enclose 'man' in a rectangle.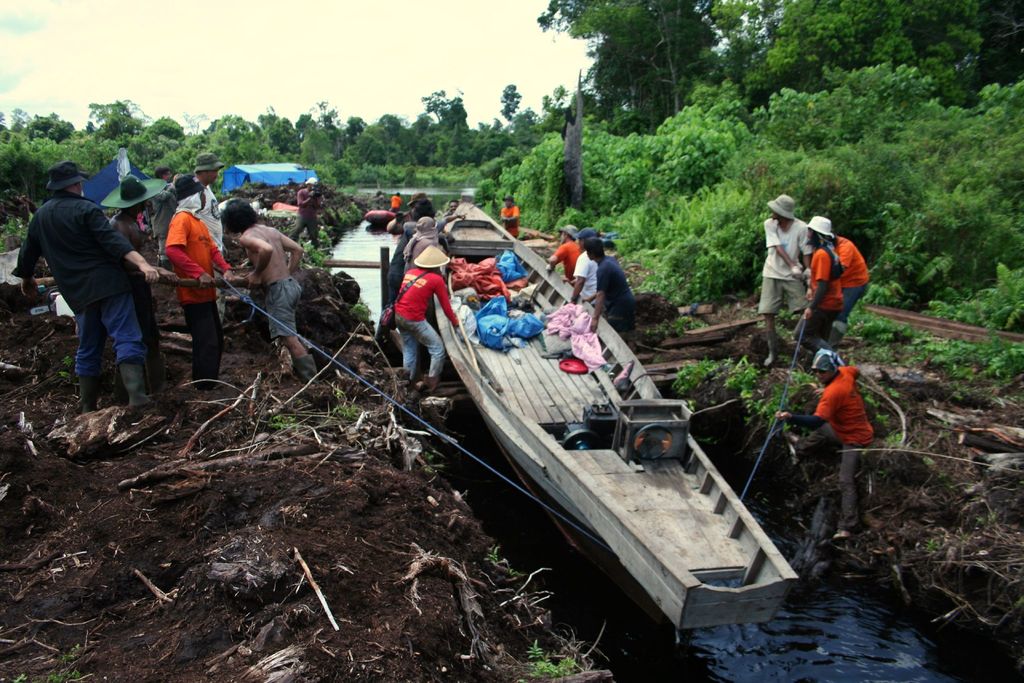
select_region(287, 175, 321, 251).
